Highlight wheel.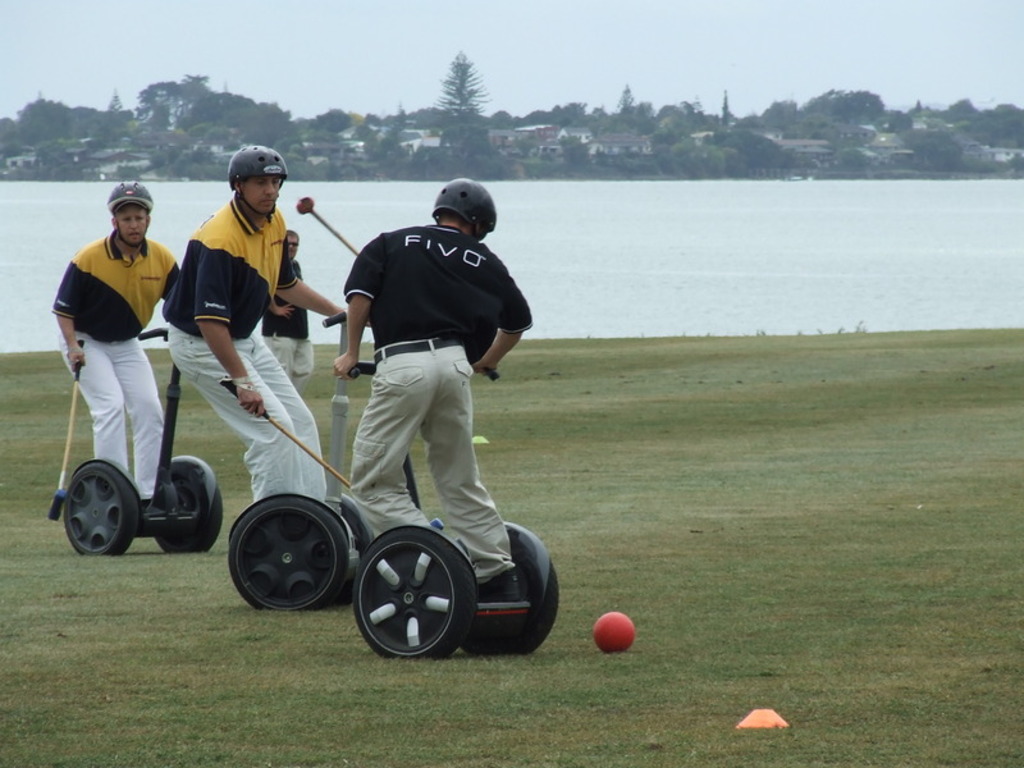
Highlighted region: bbox=[355, 526, 471, 658].
